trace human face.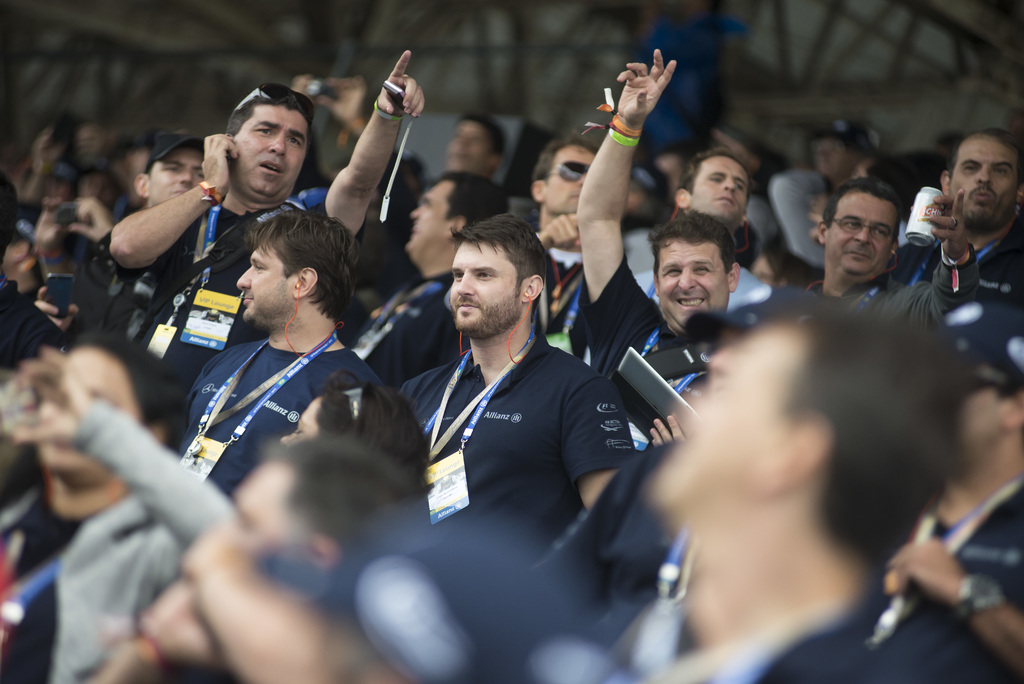
Traced to <box>661,237,724,323</box>.
